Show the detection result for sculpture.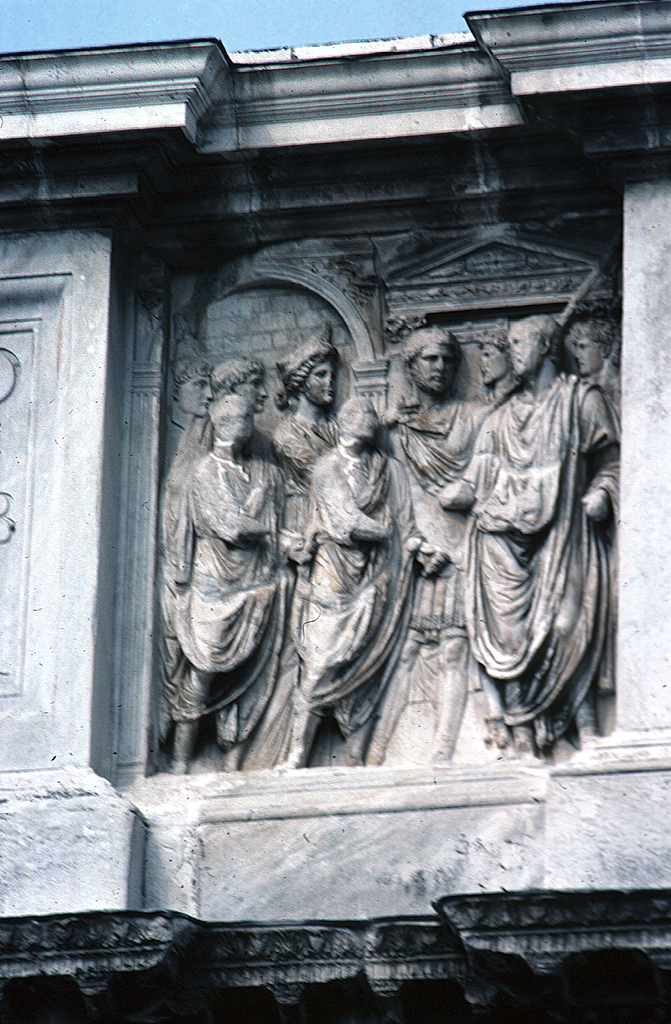
[168, 330, 450, 778].
